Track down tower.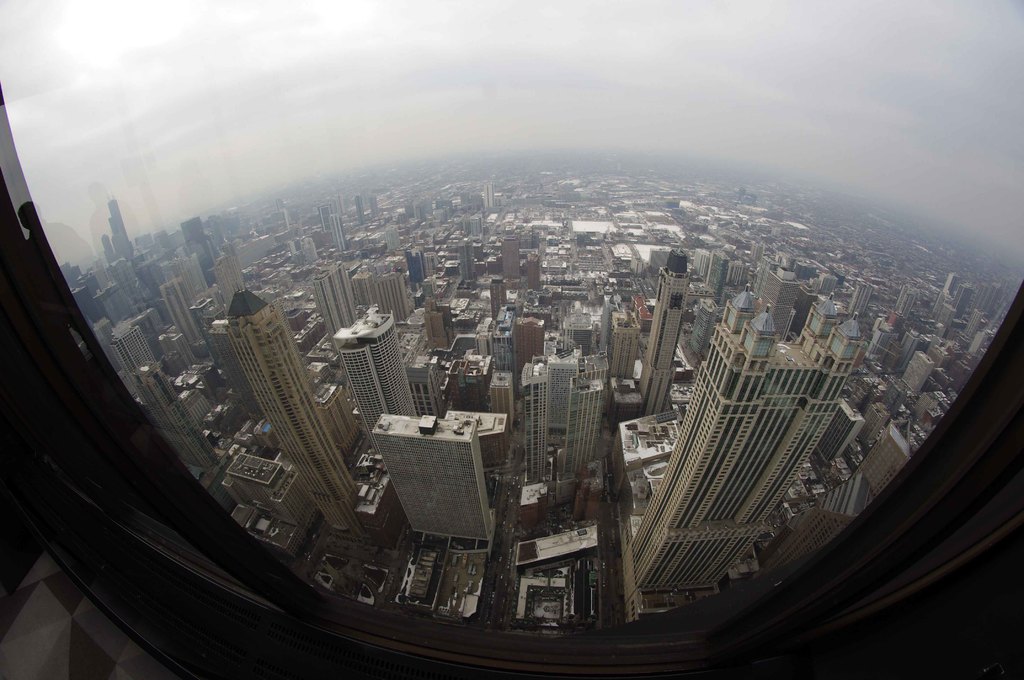
Tracked to (341, 302, 413, 434).
